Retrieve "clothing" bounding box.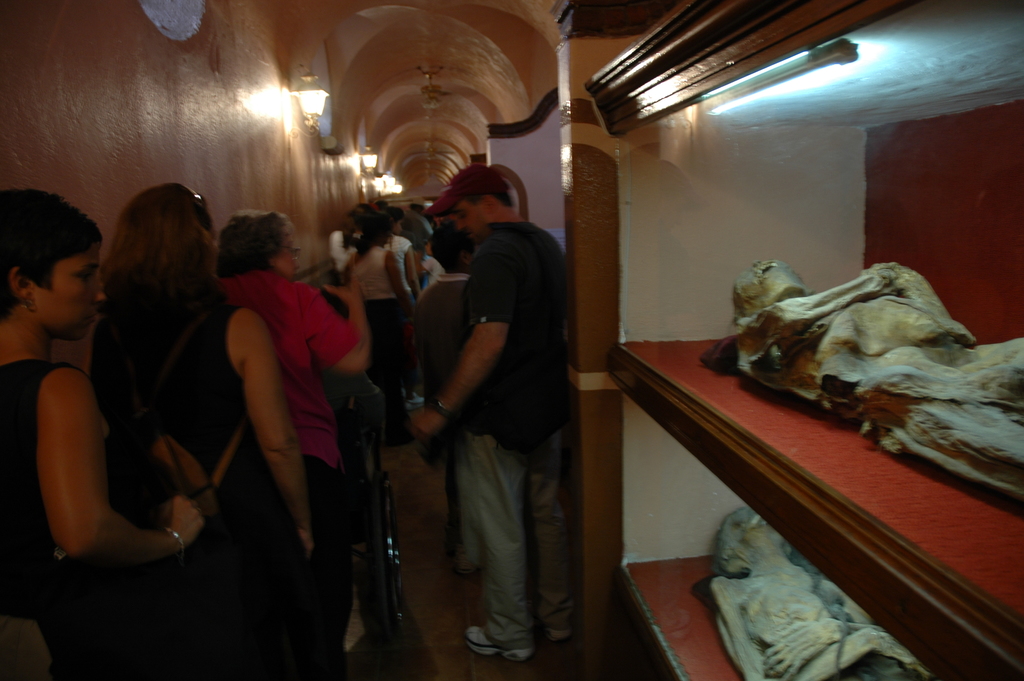
Bounding box: left=86, top=296, right=344, bottom=680.
